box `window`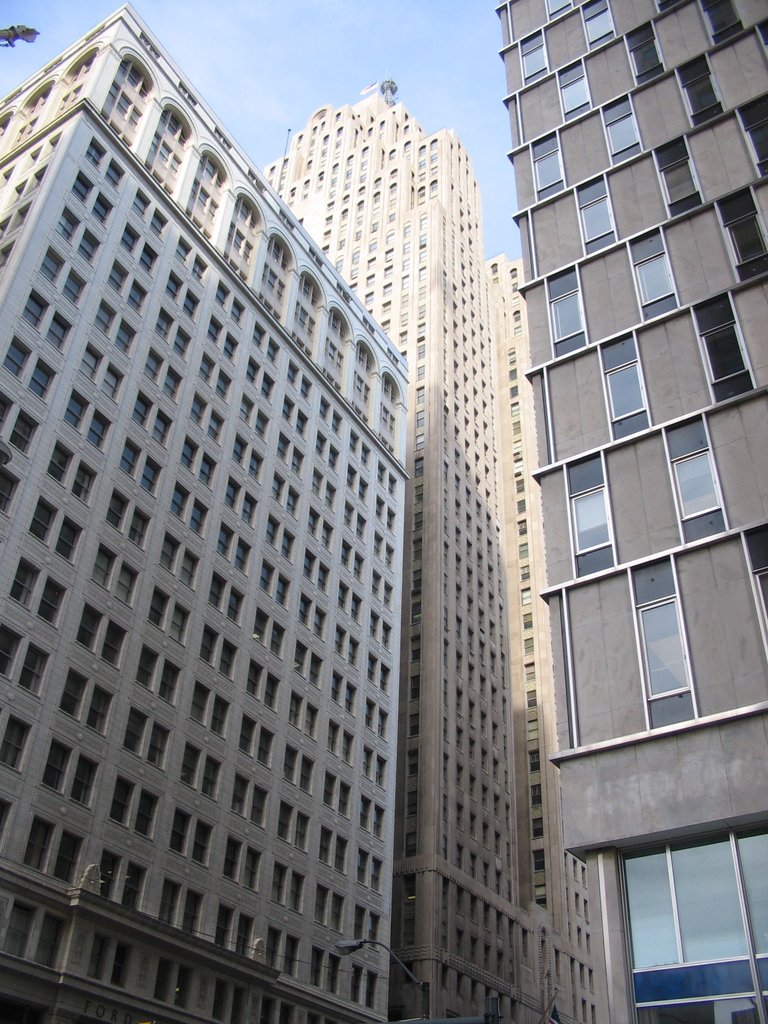
left=222, top=638, right=242, bottom=682
